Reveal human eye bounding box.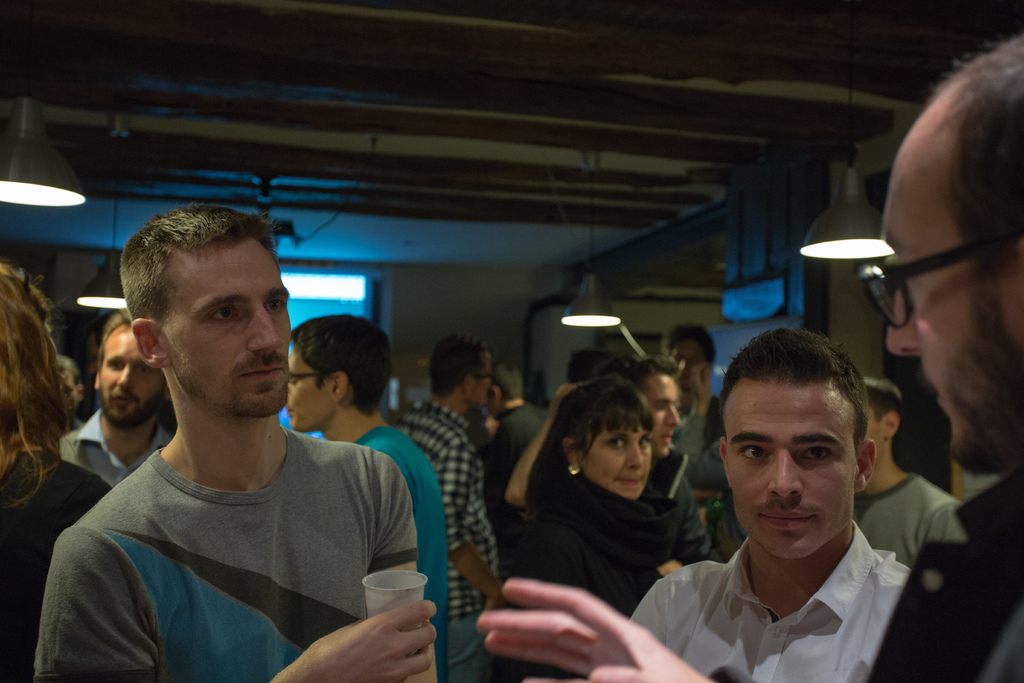
Revealed: locate(136, 363, 152, 377).
